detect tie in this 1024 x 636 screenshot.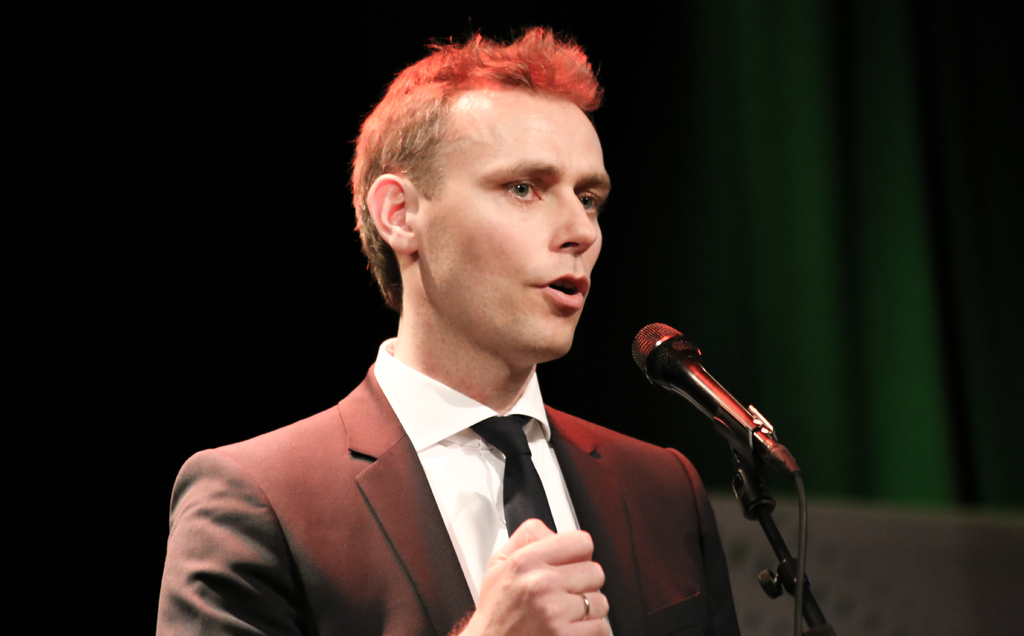
Detection: 472, 411, 556, 557.
